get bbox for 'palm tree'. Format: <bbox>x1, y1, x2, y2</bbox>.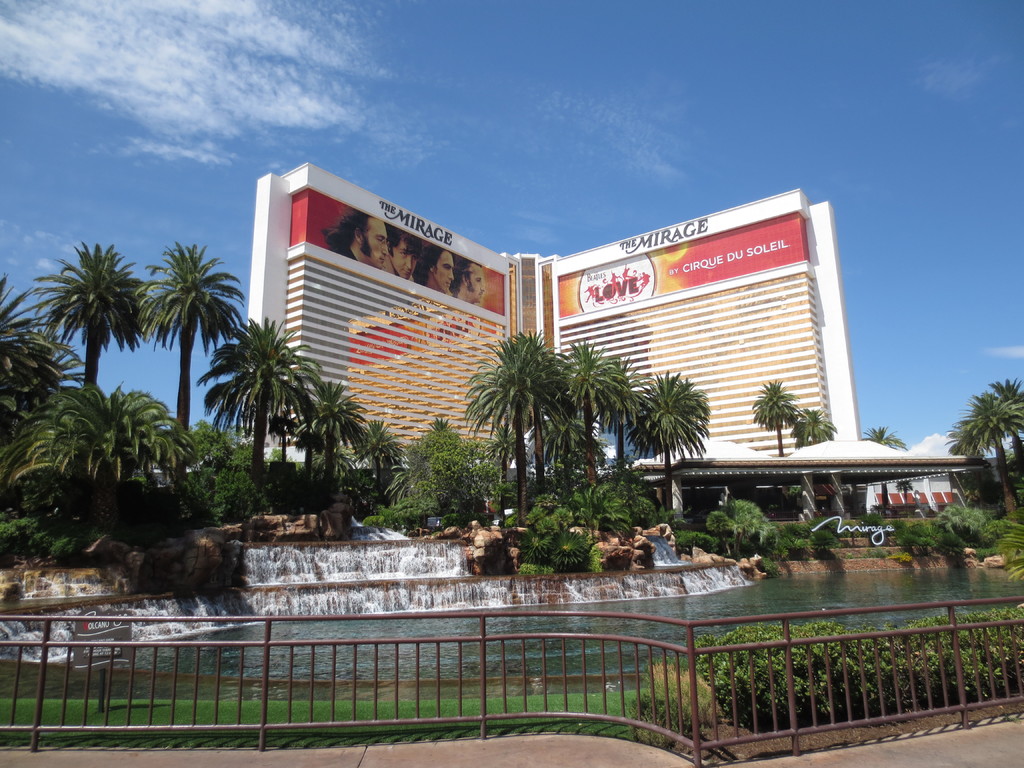
<bbox>593, 352, 637, 491</bbox>.
